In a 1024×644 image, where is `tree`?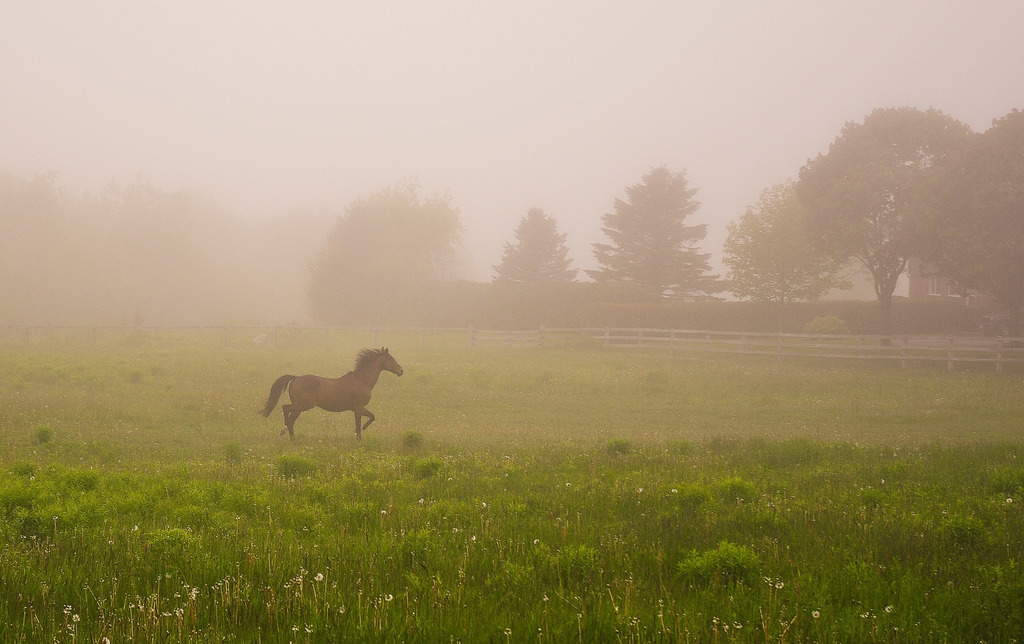
[492,204,578,285].
